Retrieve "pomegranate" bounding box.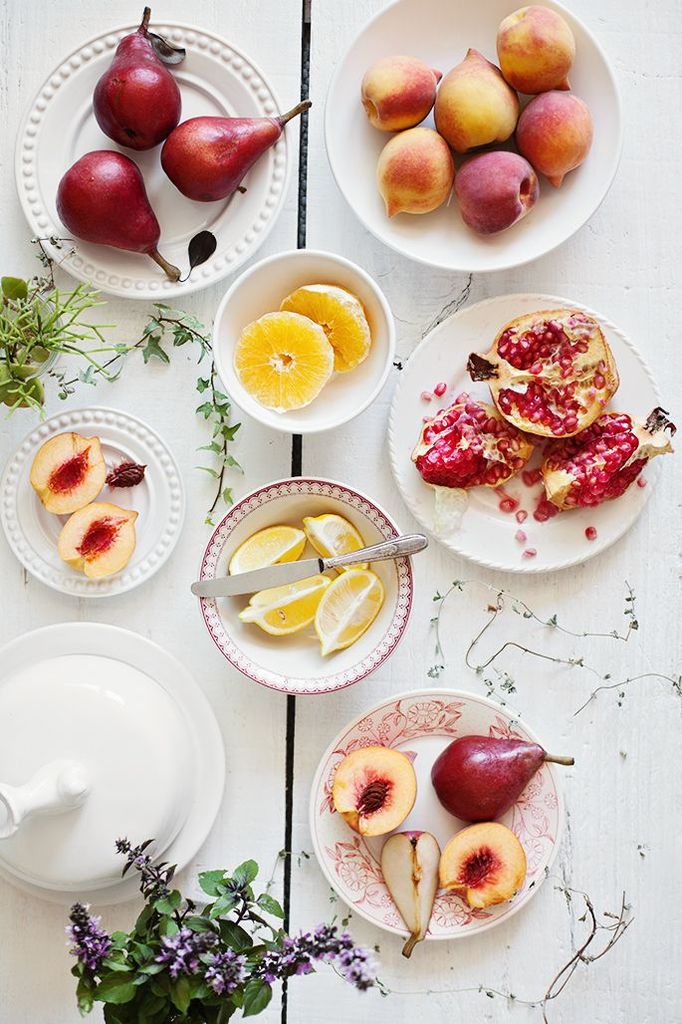
Bounding box: [left=534, top=409, right=681, bottom=514].
